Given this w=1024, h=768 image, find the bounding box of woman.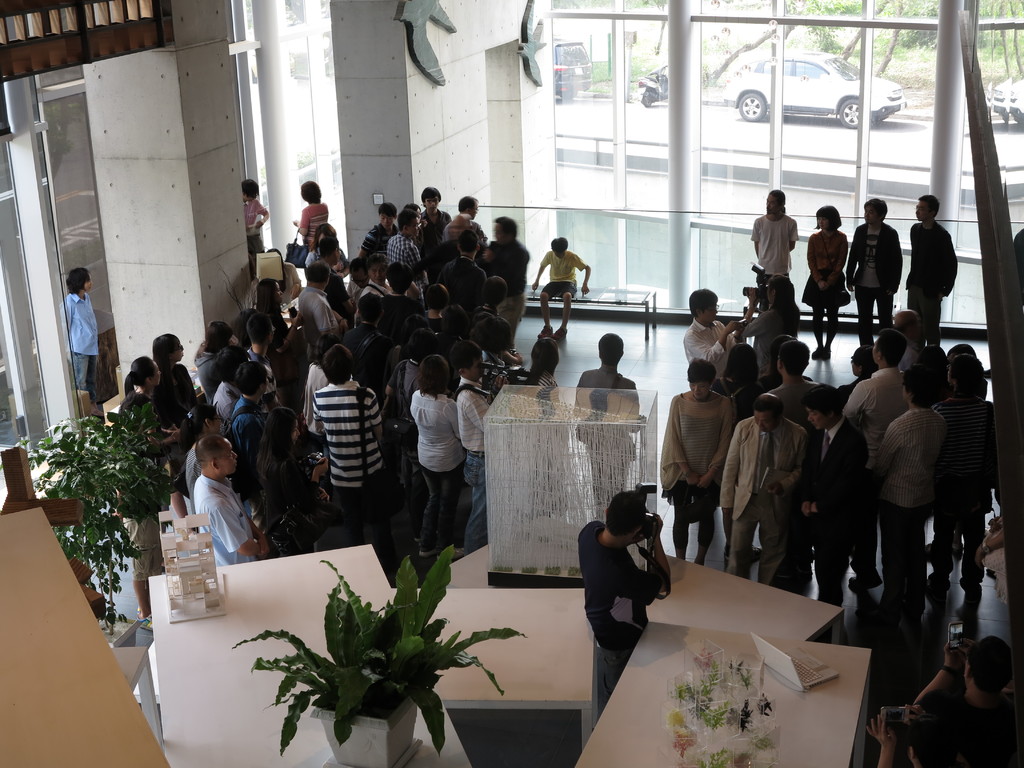
rect(239, 175, 268, 271).
